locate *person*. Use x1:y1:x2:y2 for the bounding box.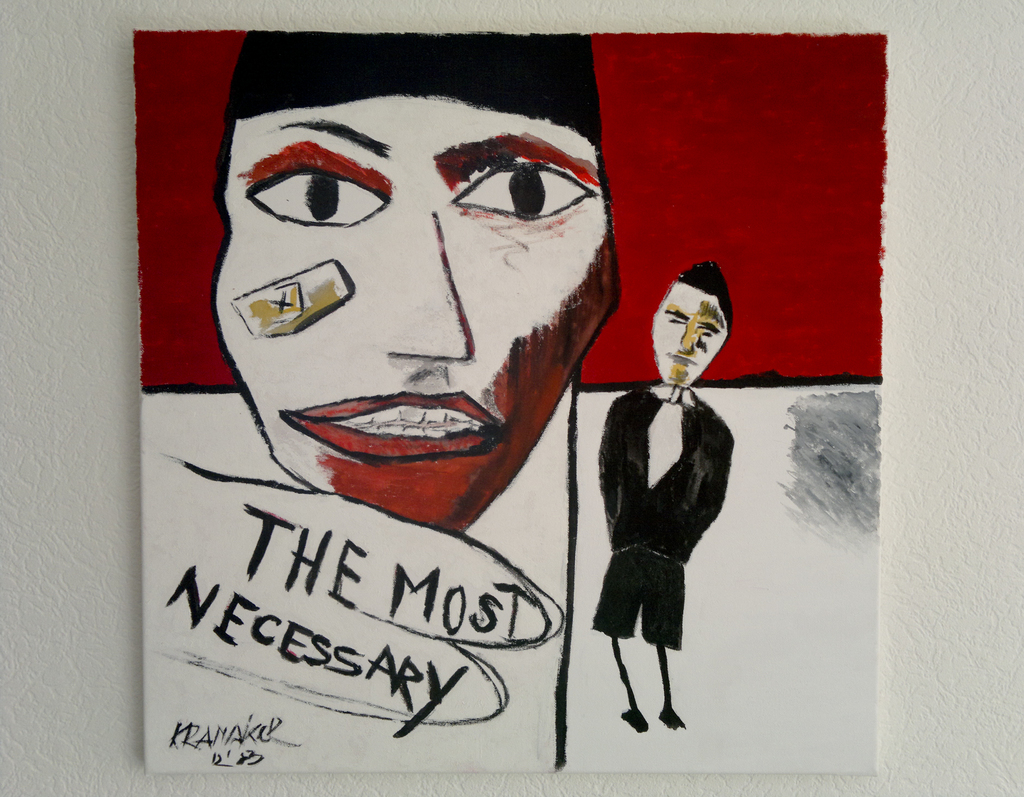
593:249:746:740.
